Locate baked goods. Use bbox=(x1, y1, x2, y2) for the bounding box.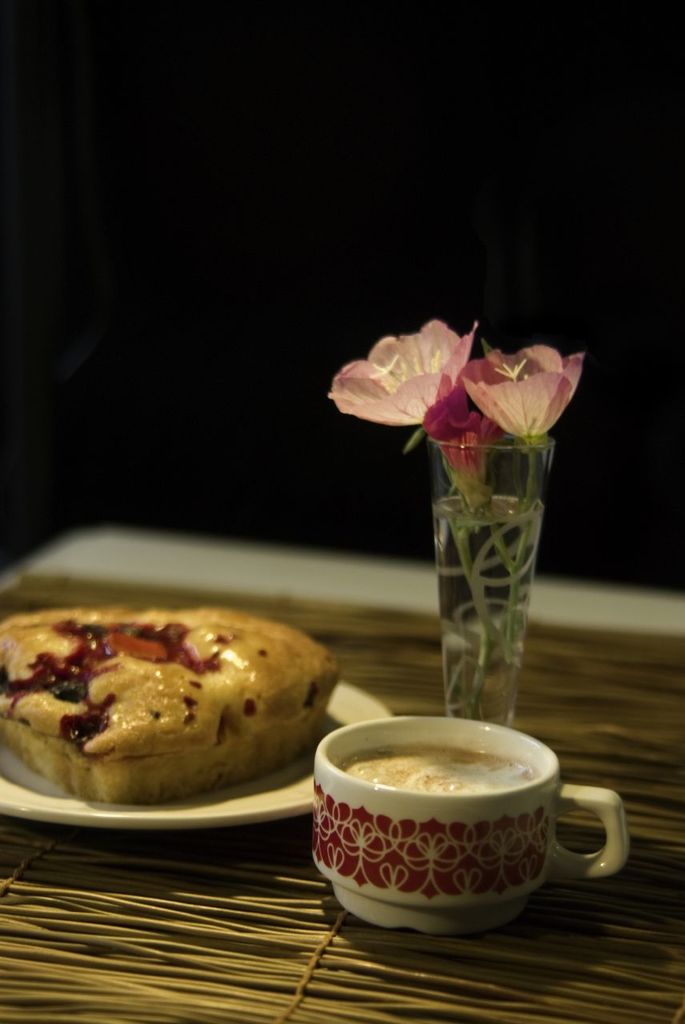
bbox=(28, 591, 345, 824).
